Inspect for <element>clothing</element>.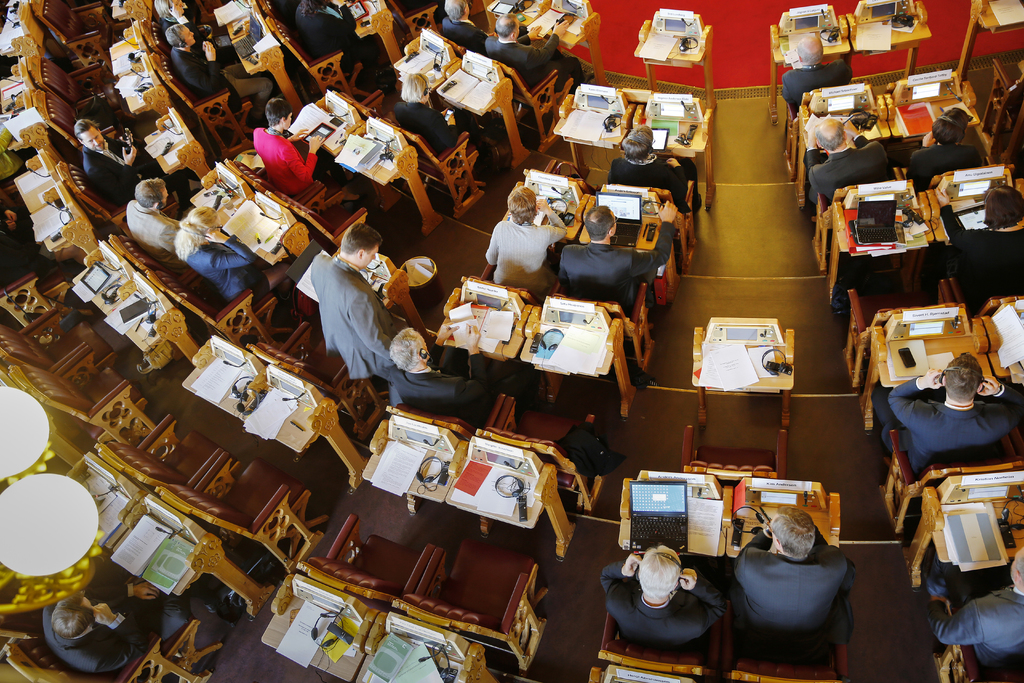
Inspection: rect(84, 135, 198, 196).
